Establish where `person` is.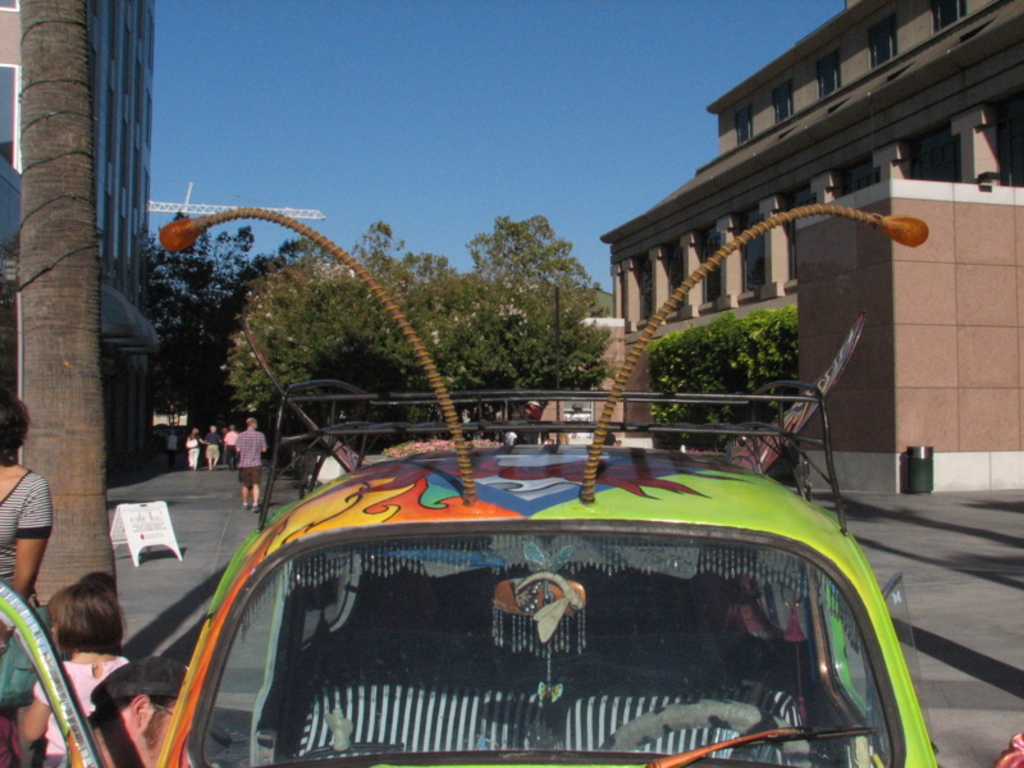
Established at box=[88, 657, 188, 767].
